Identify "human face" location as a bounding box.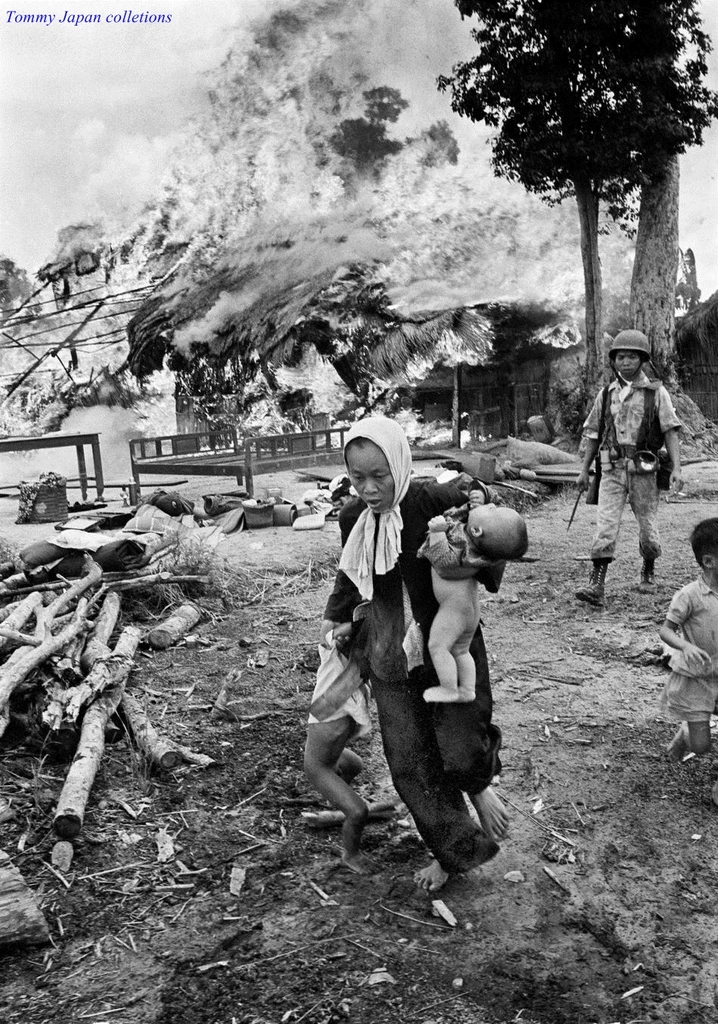
(615,352,644,376).
